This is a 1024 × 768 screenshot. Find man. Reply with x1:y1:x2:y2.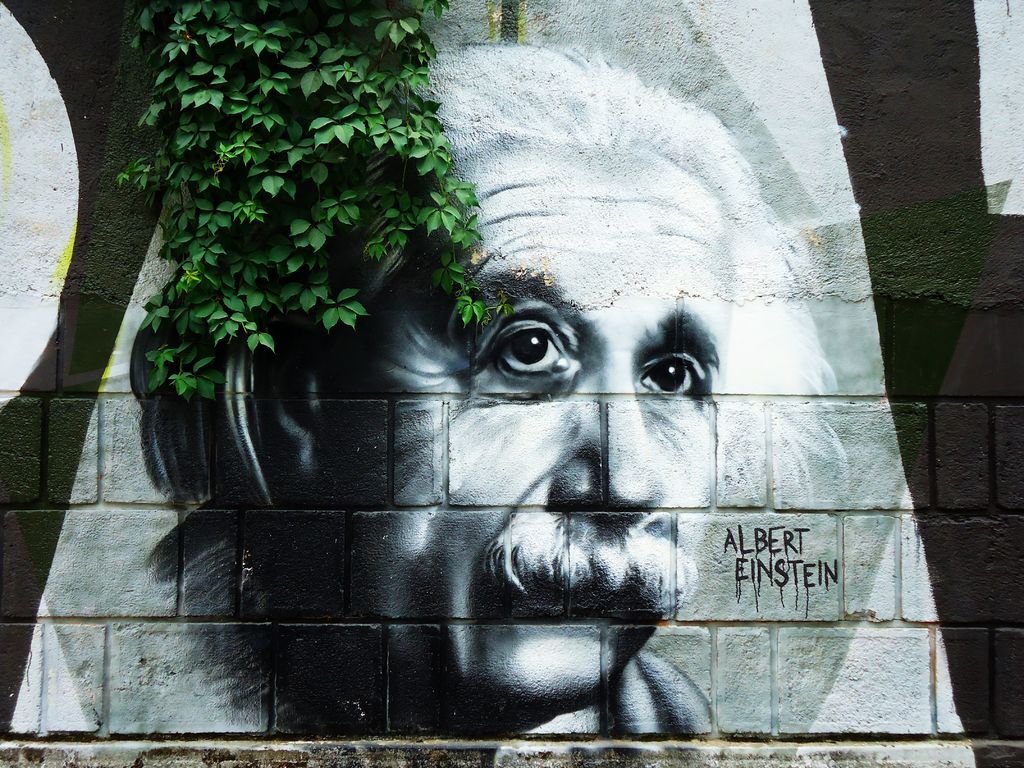
129:101:908:741.
